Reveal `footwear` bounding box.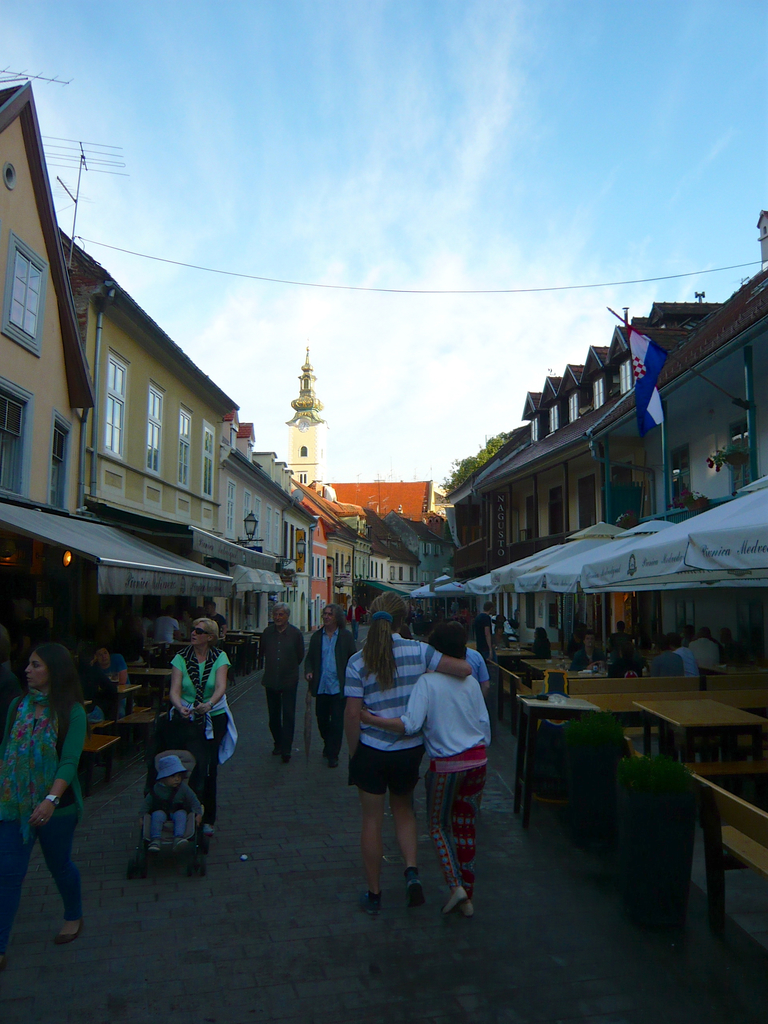
Revealed: [x1=361, y1=890, x2=382, y2=918].
